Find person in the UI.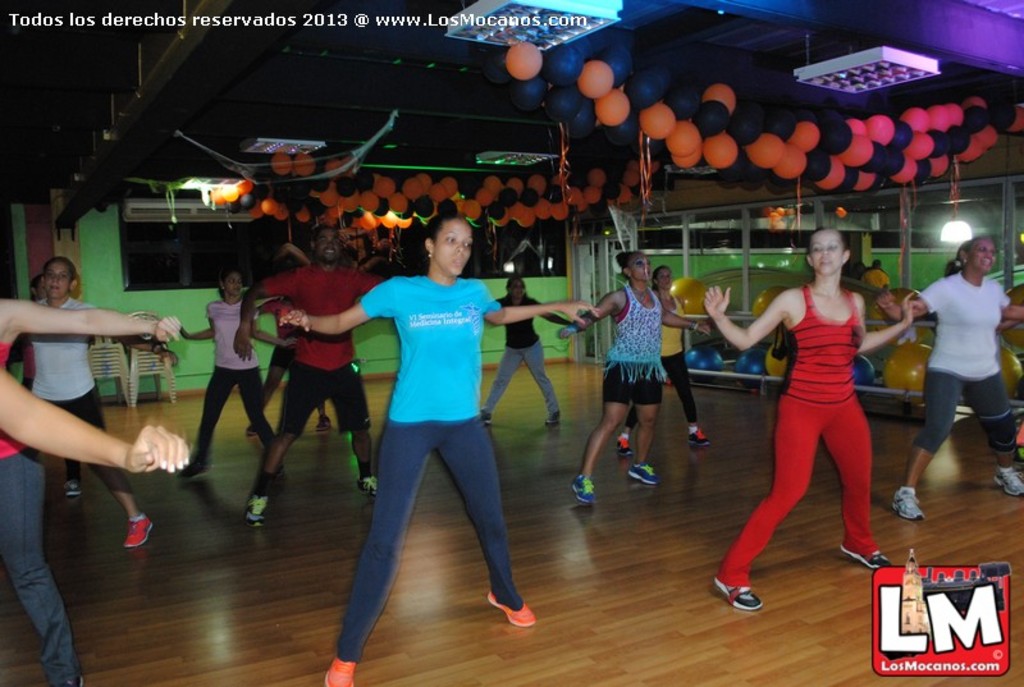
UI element at box=[881, 234, 1023, 518].
